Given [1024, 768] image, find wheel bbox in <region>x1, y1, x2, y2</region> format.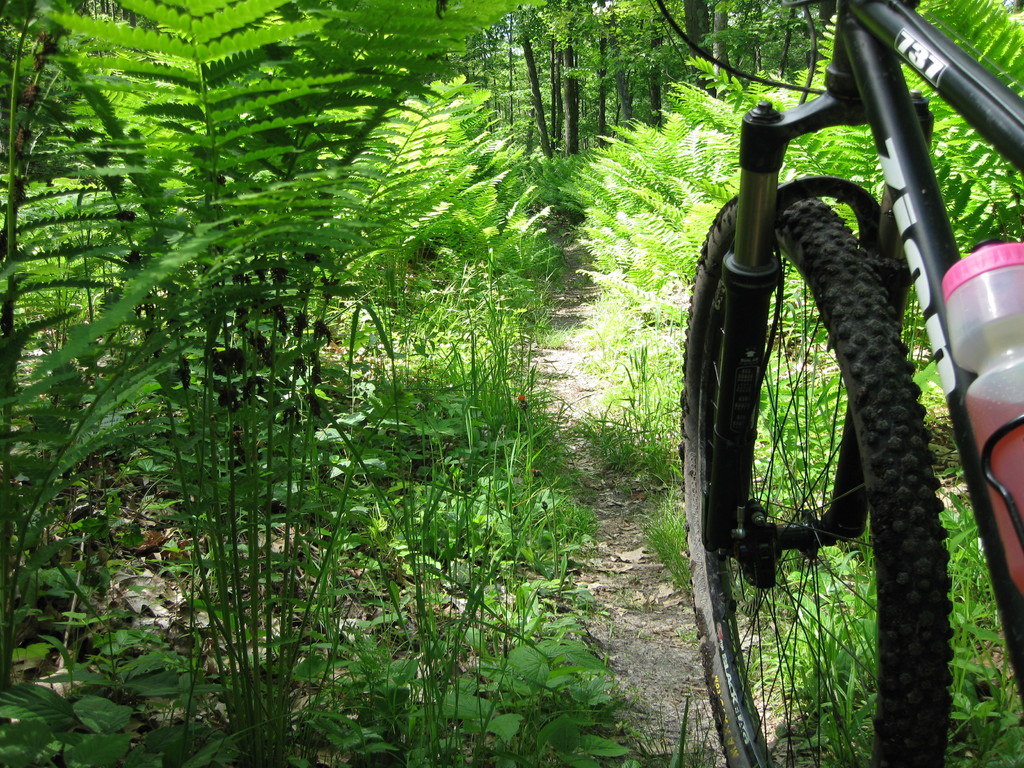
<region>653, 78, 968, 753</region>.
